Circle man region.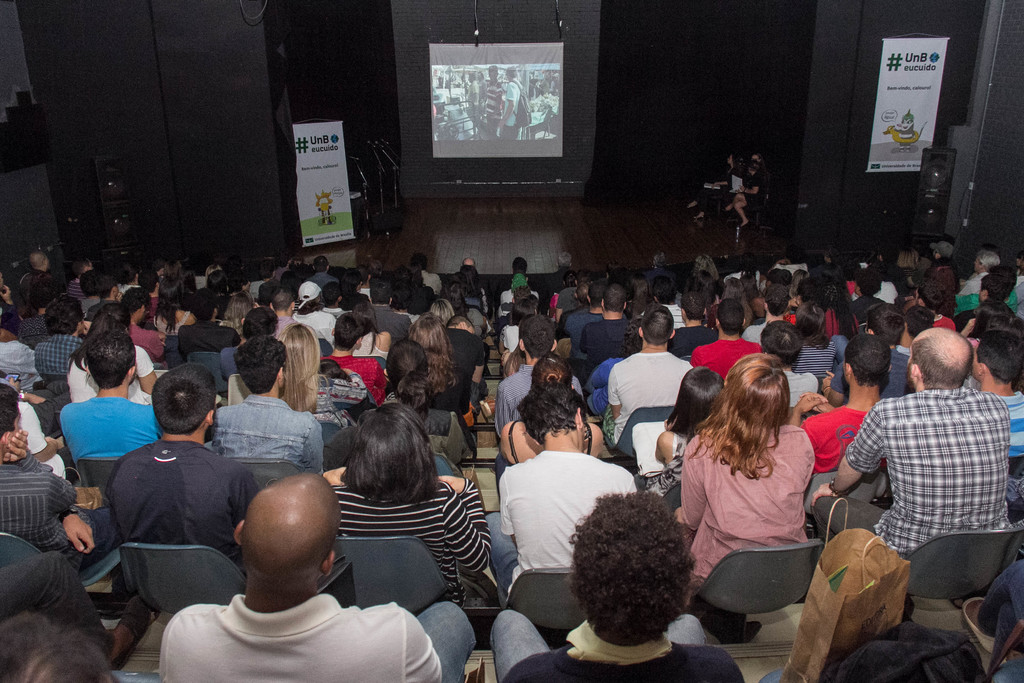
Region: [x1=558, y1=268, x2=598, y2=324].
